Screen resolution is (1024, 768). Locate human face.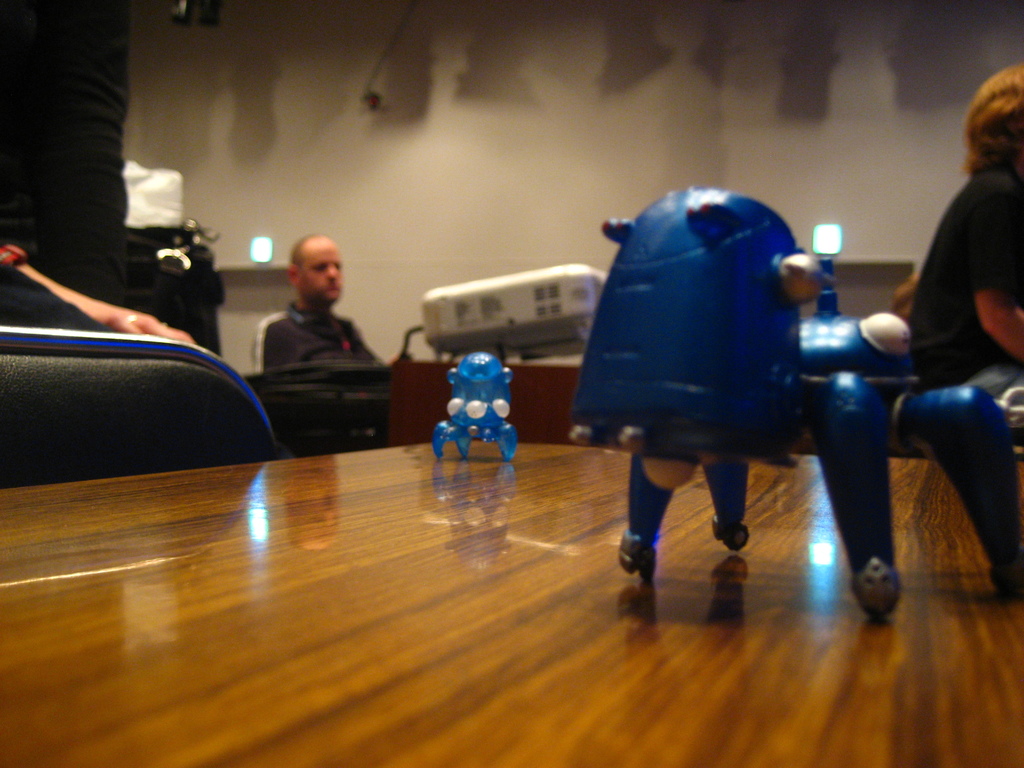
(303, 246, 342, 300).
